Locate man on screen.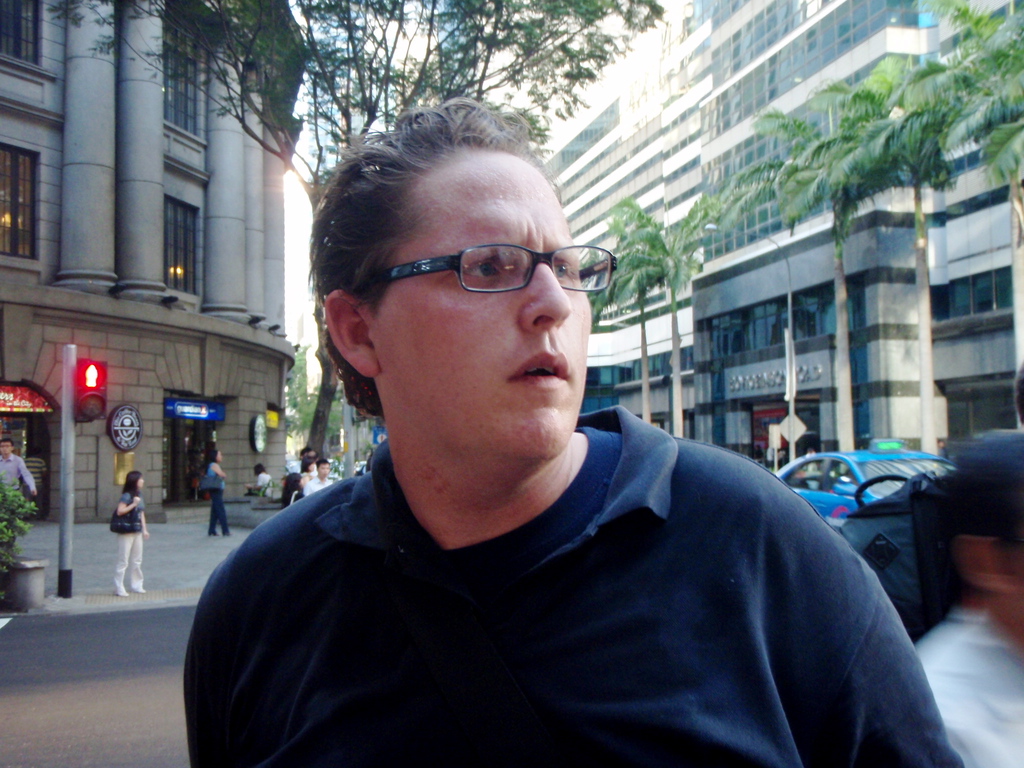
On screen at (0,433,37,510).
